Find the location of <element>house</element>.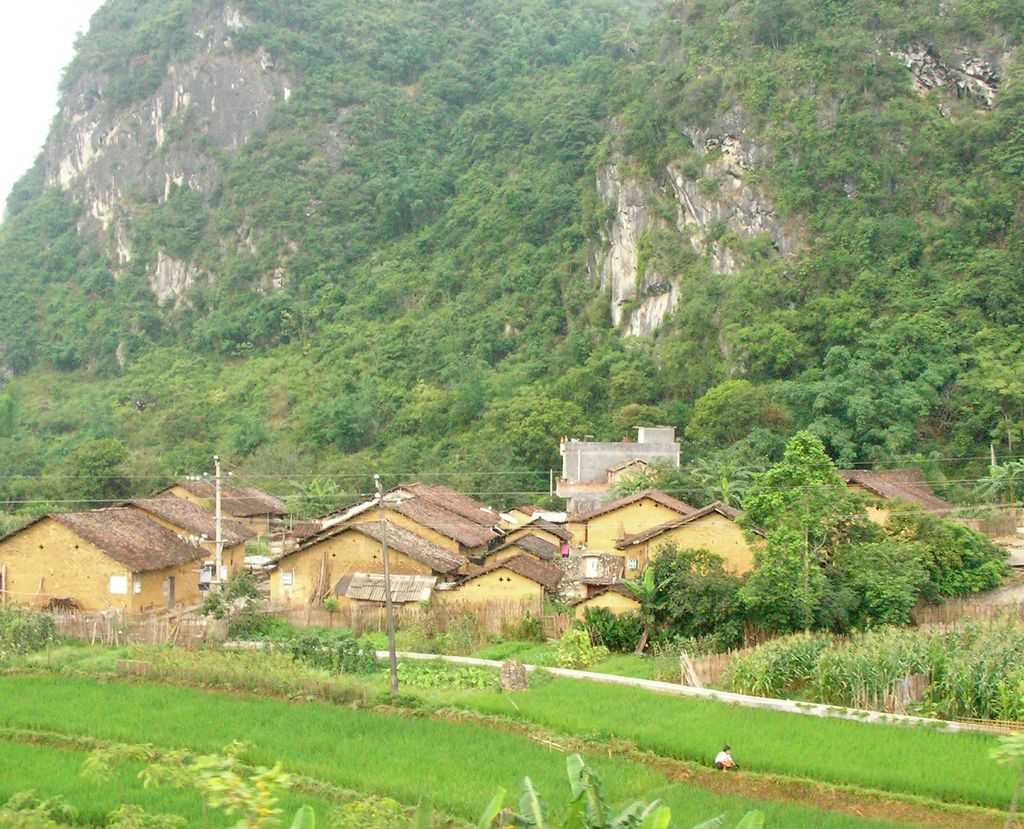
Location: {"x1": 842, "y1": 474, "x2": 953, "y2": 542}.
